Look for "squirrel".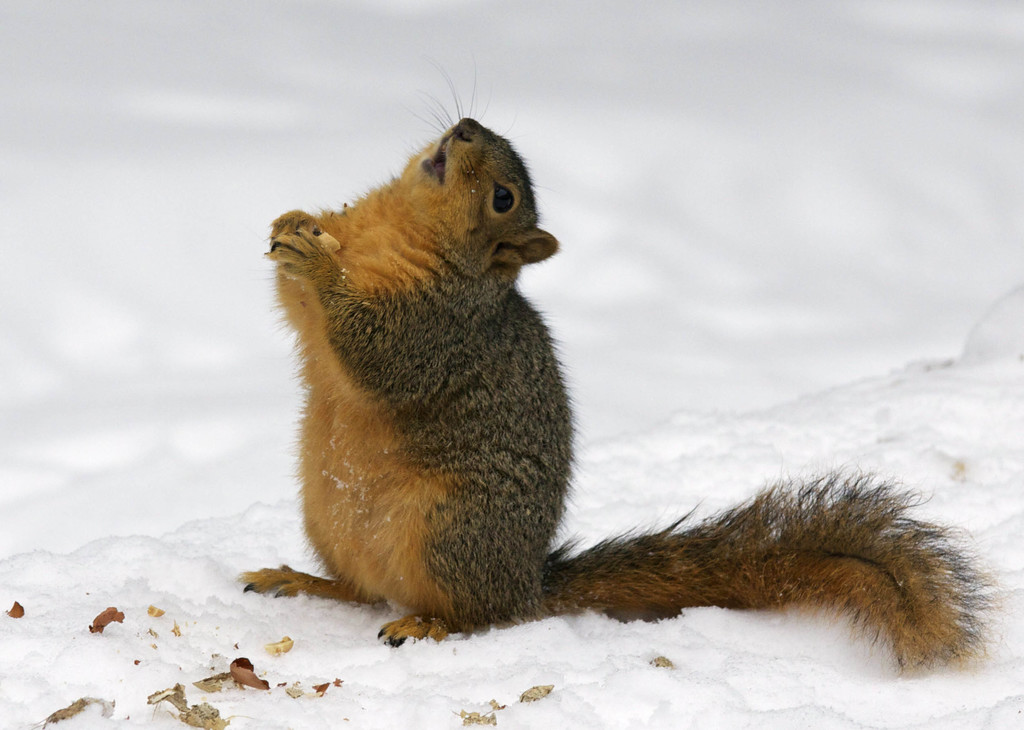
Found: 240:58:1004:677.
